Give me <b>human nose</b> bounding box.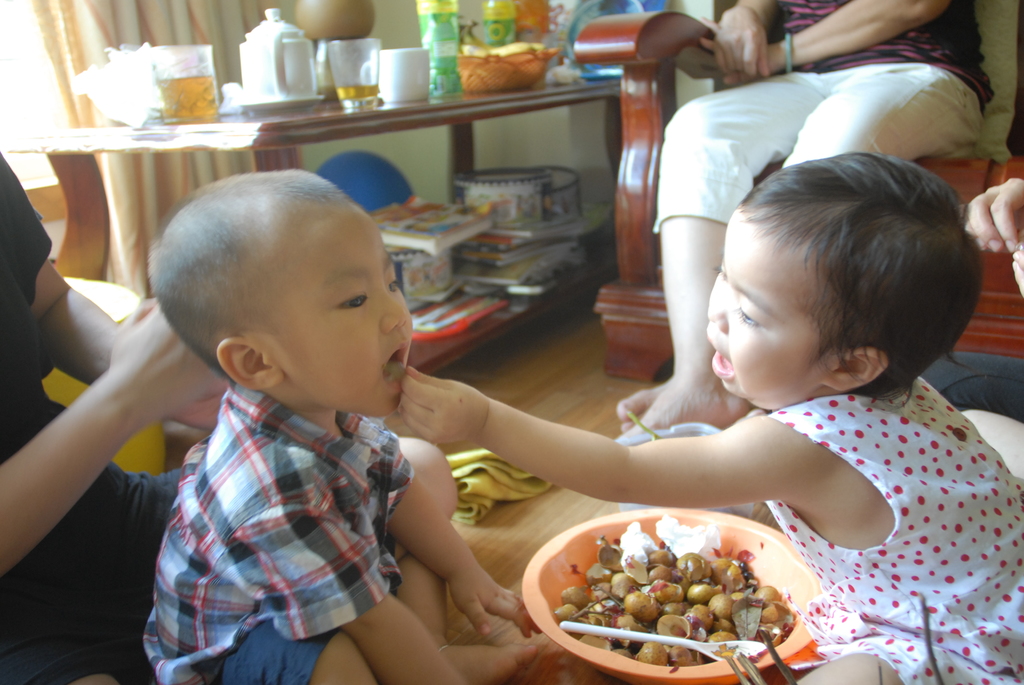
<region>378, 283, 410, 338</region>.
